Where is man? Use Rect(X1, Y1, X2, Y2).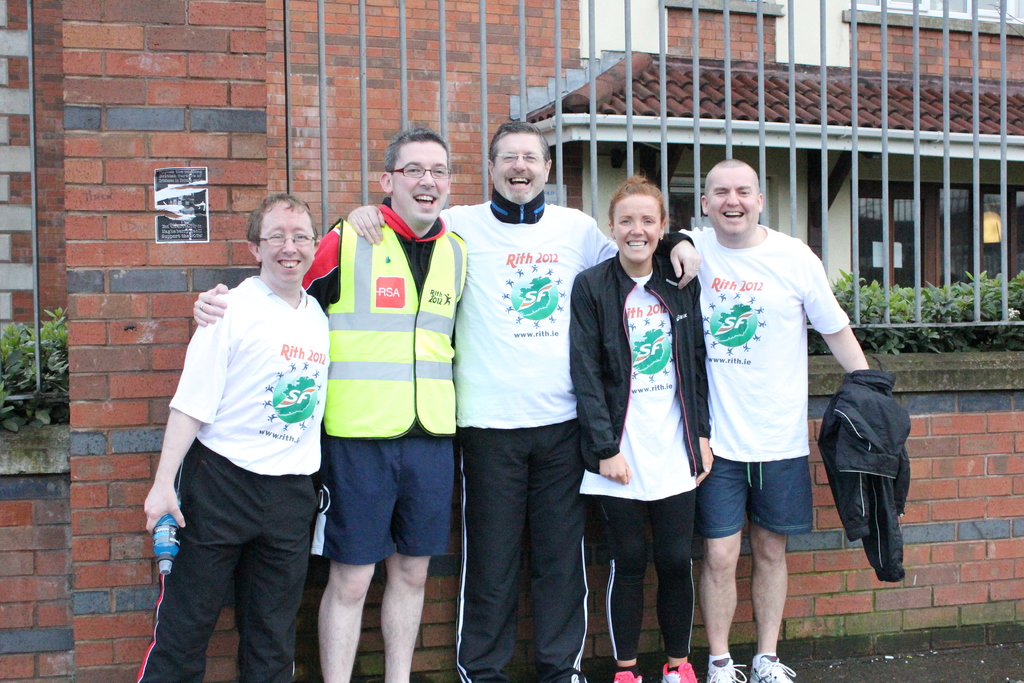
Rect(681, 160, 870, 682).
